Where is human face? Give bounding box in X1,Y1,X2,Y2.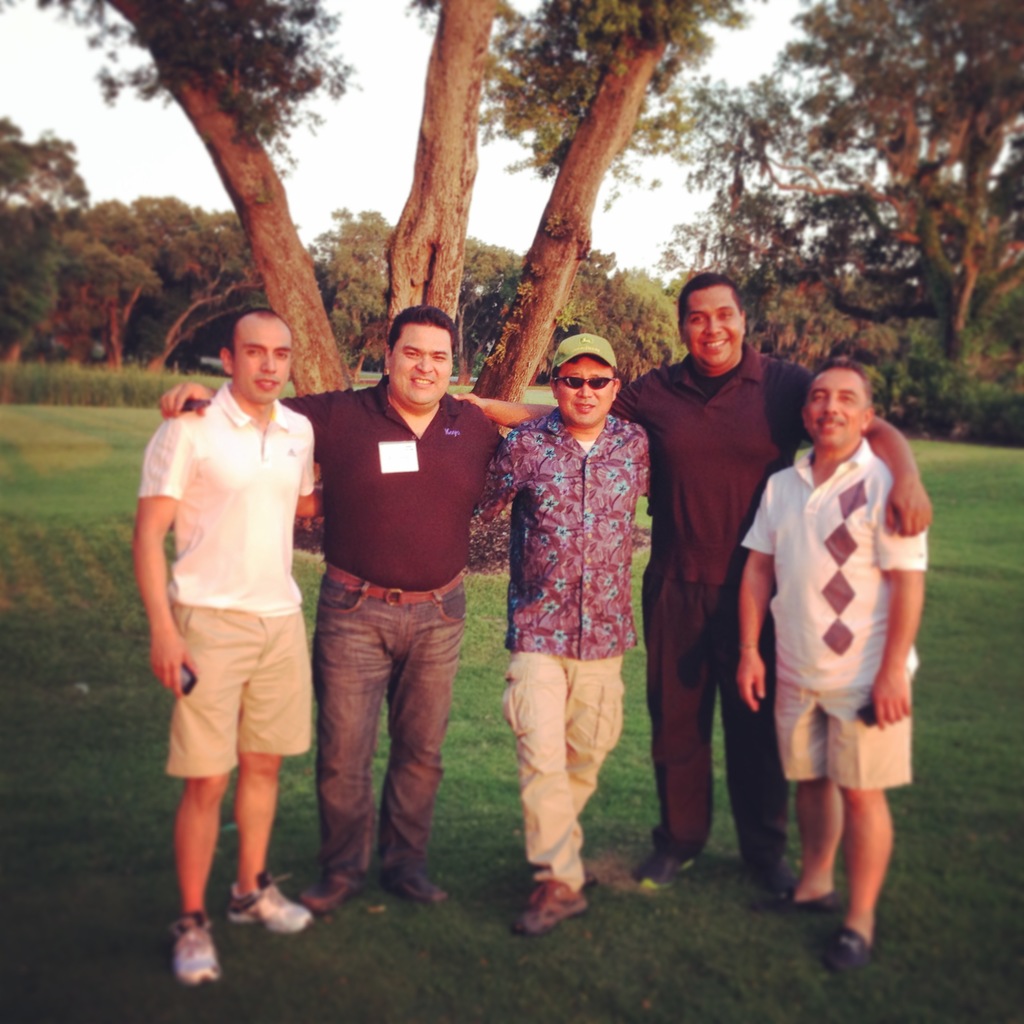
236,311,290,407.
